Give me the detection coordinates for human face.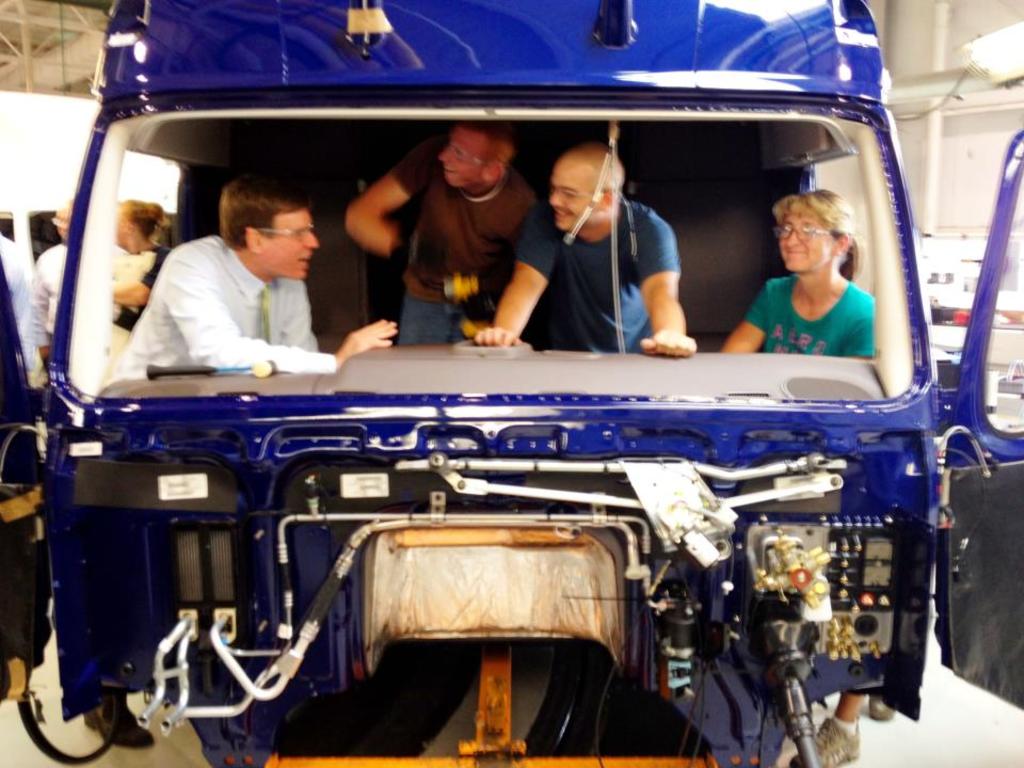
box=[262, 211, 320, 283].
